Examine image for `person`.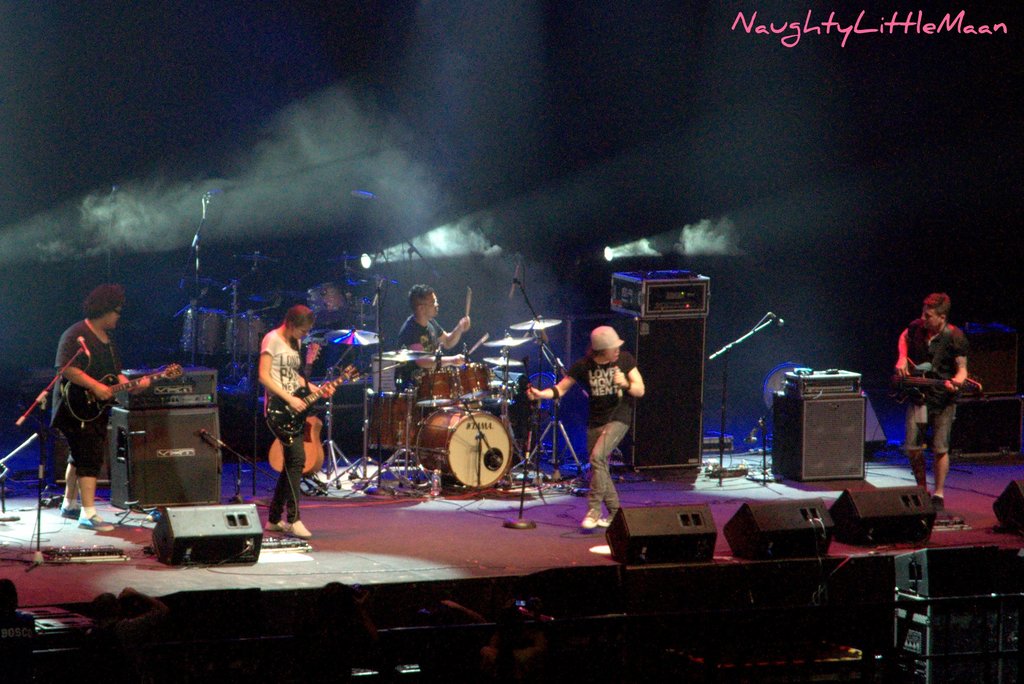
Examination result: pyautogui.locateOnScreen(393, 281, 468, 386).
